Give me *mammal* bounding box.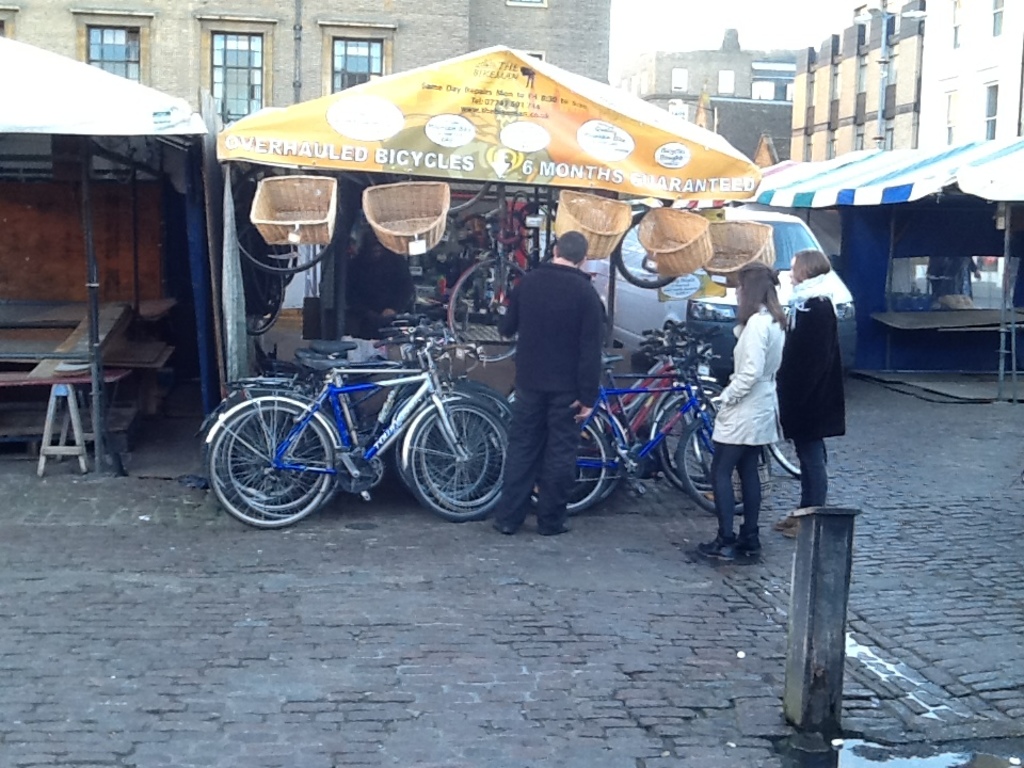
[771,247,850,532].
